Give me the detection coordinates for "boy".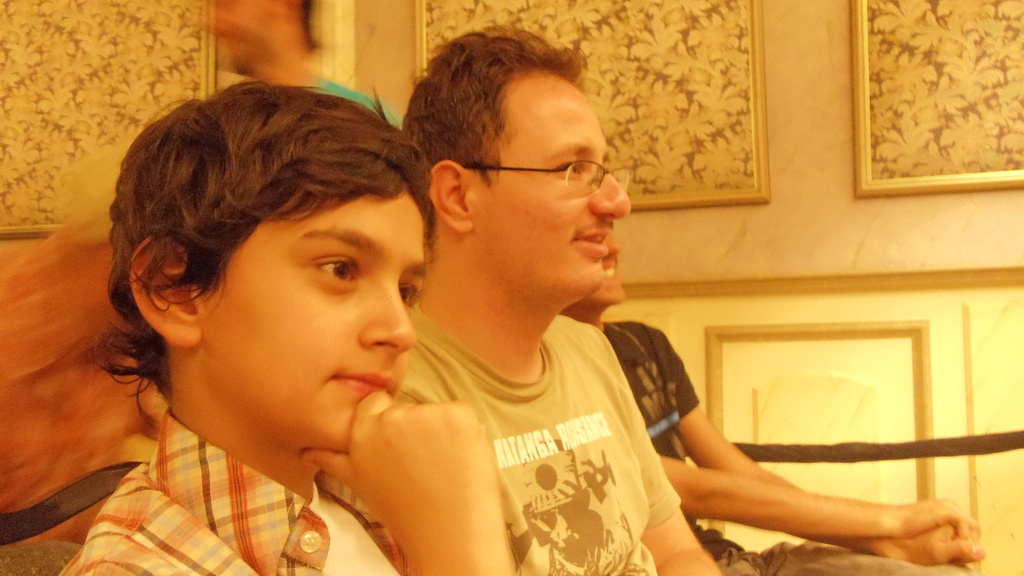
554,222,988,575.
